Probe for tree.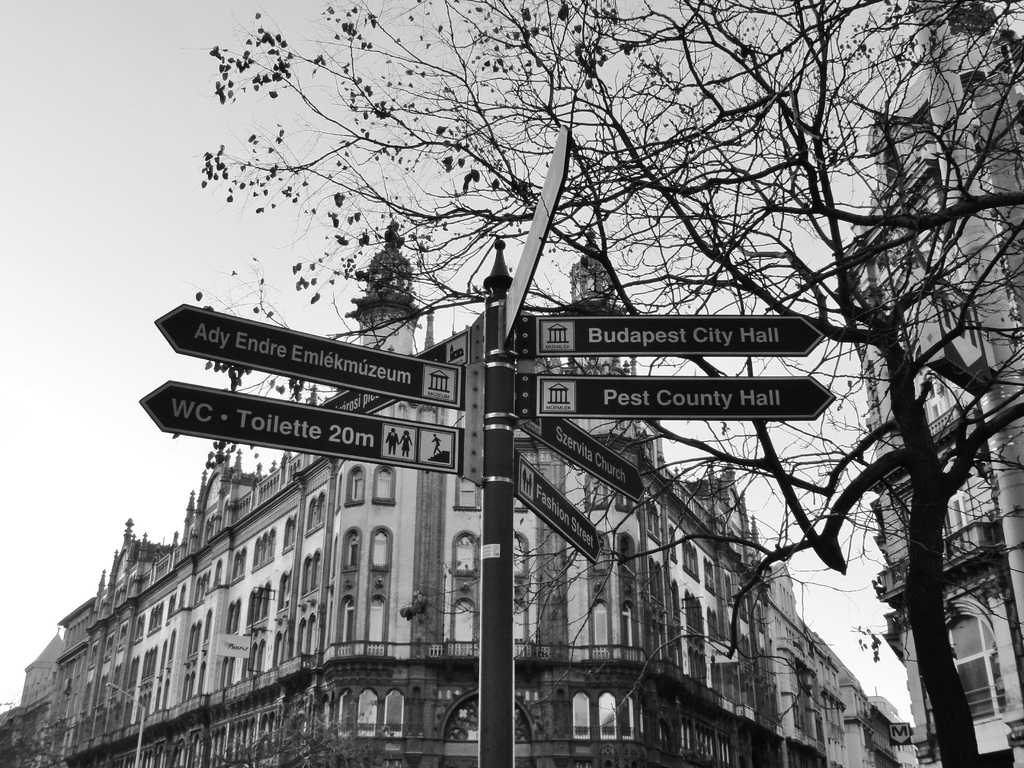
Probe result: crop(205, 698, 388, 767).
